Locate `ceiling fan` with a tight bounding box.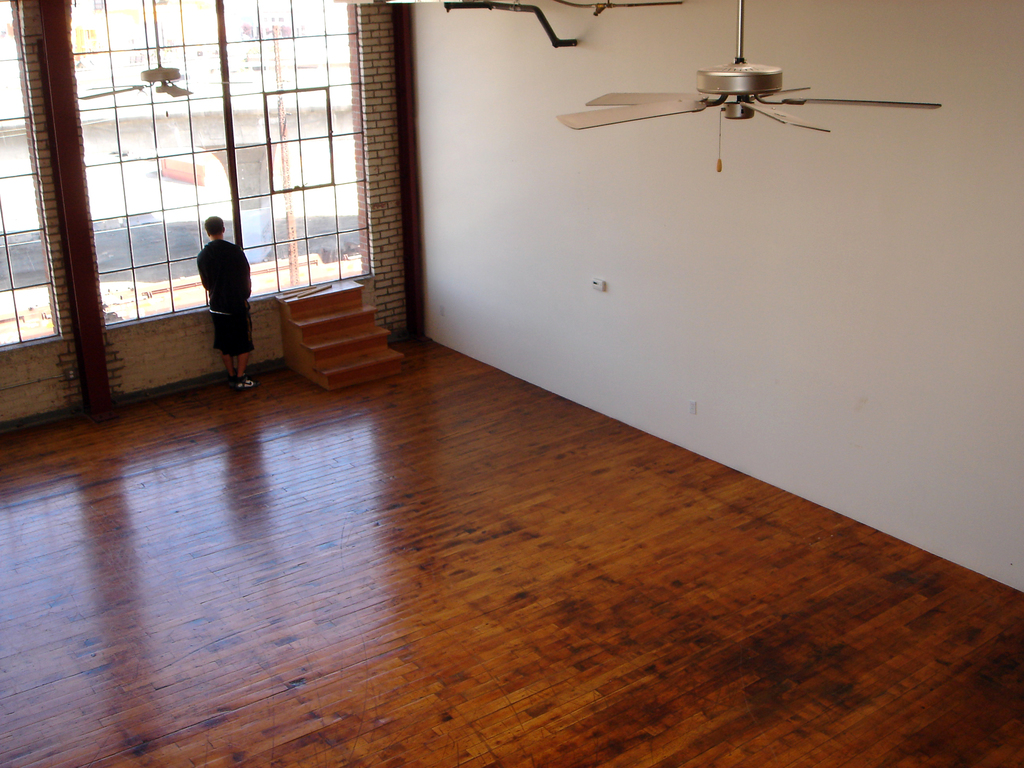
{"x1": 70, "y1": 0, "x2": 251, "y2": 109}.
